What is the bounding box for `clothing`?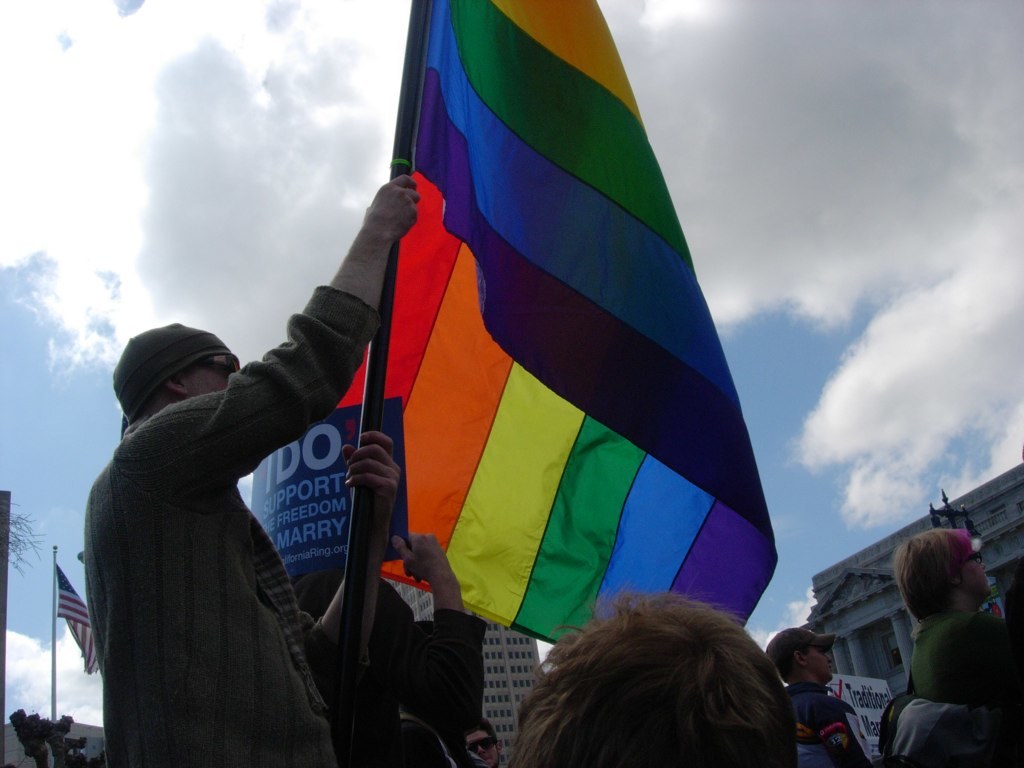
l=795, t=691, r=887, b=767.
